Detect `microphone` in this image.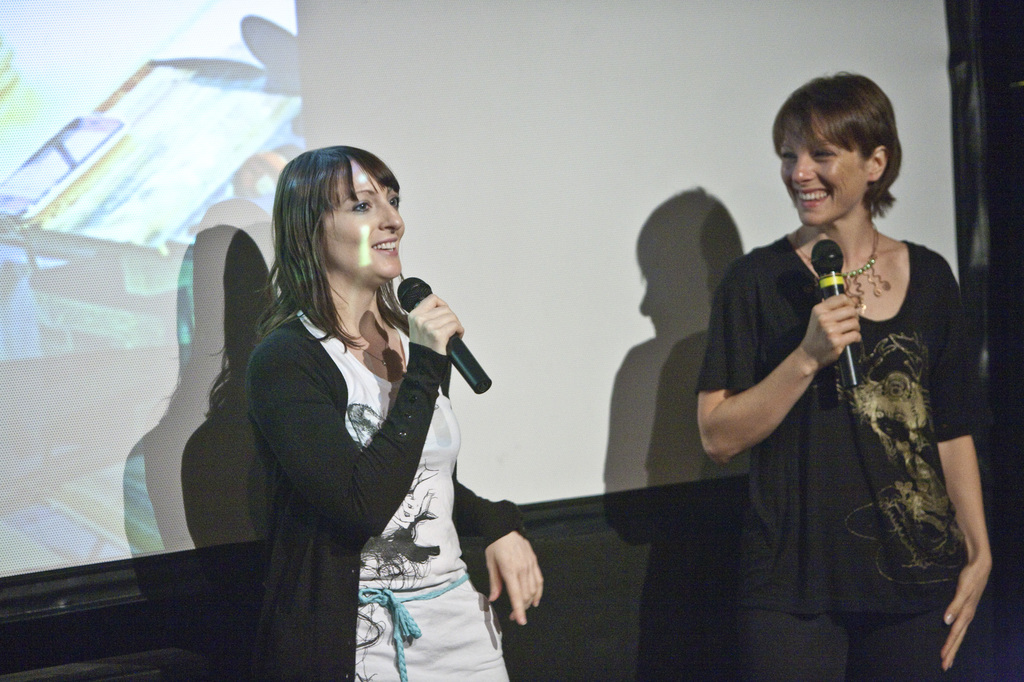
Detection: box=[376, 272, 484, 392].
